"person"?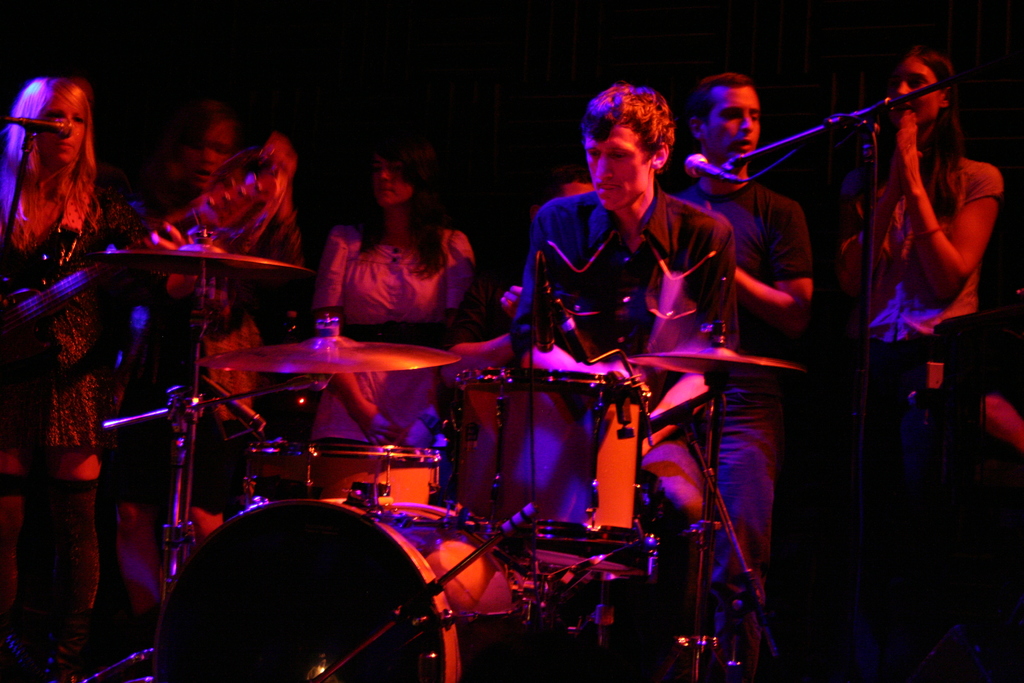
(x1=0, y1=69, x2=816, y2=682)
